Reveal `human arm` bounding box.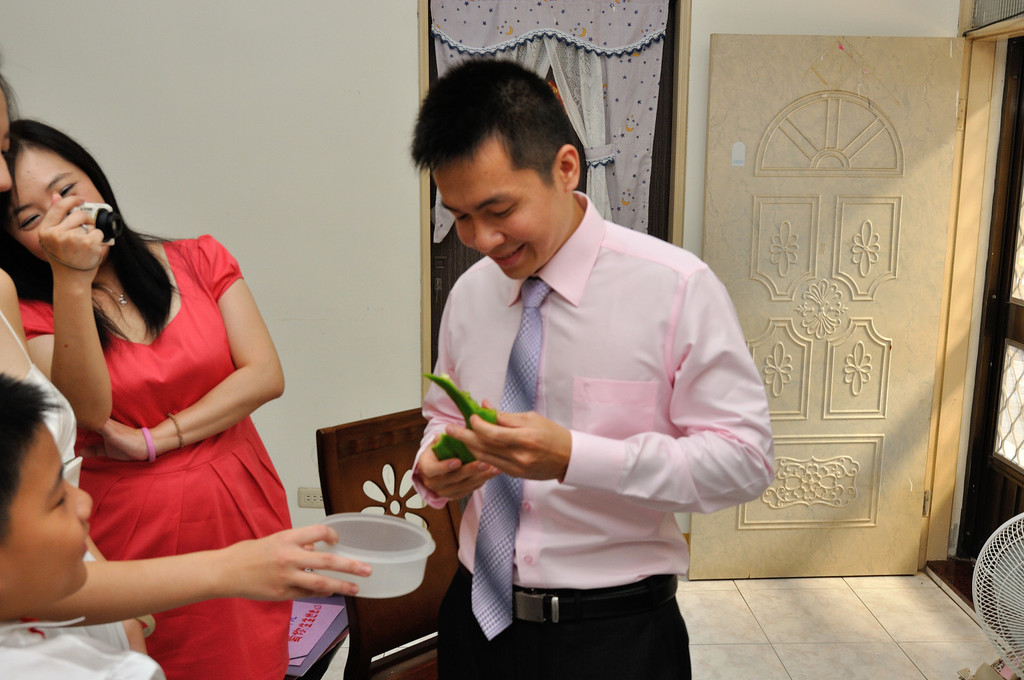
Revealed: (x1=3, y1=524, x2=374, y2=619).
